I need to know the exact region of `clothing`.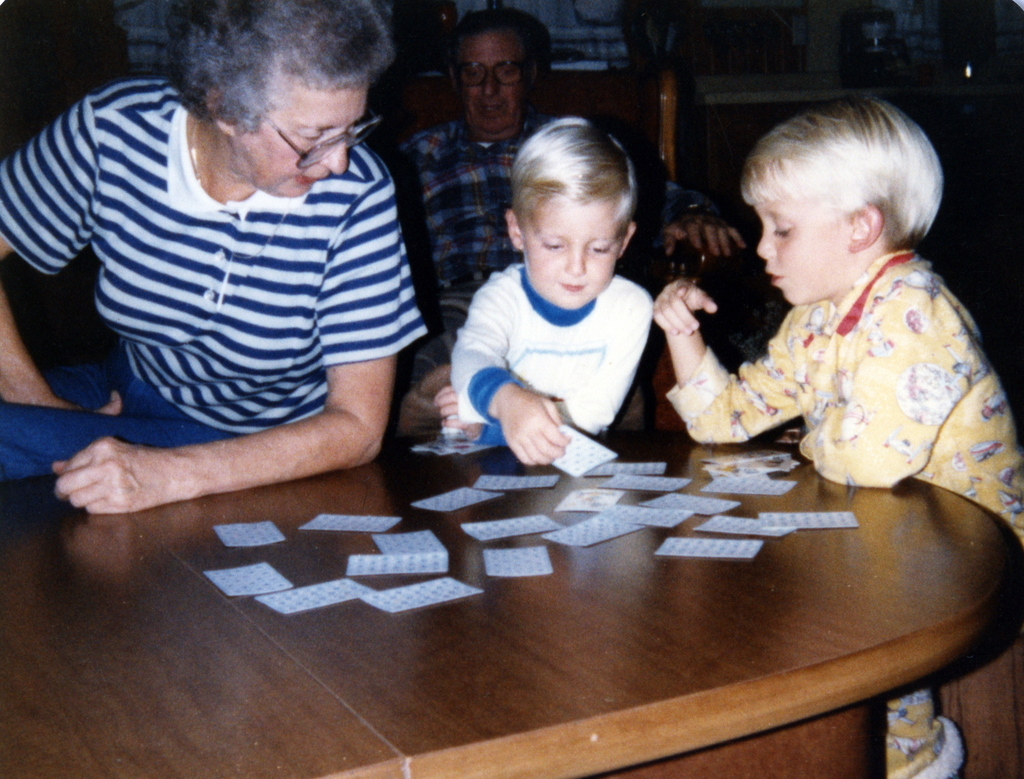
Region: l=3, t=74, r=420, b=477.
